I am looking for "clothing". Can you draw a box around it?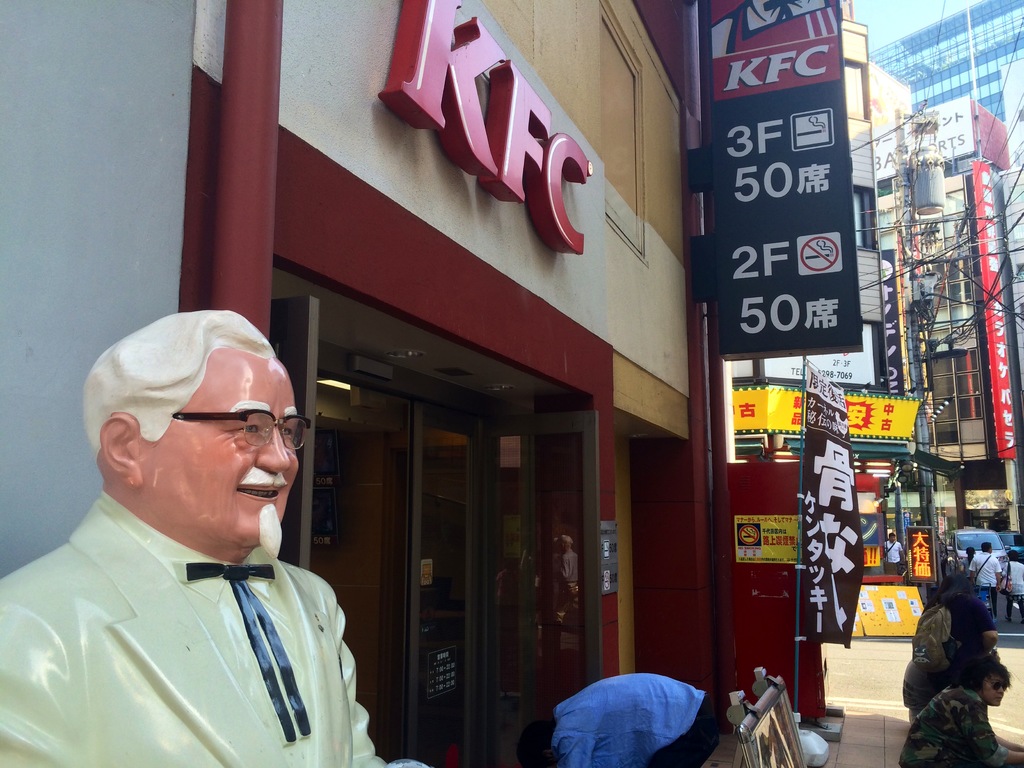
Sure, the bounding box is bbox=[970, 548, 999, 609].
